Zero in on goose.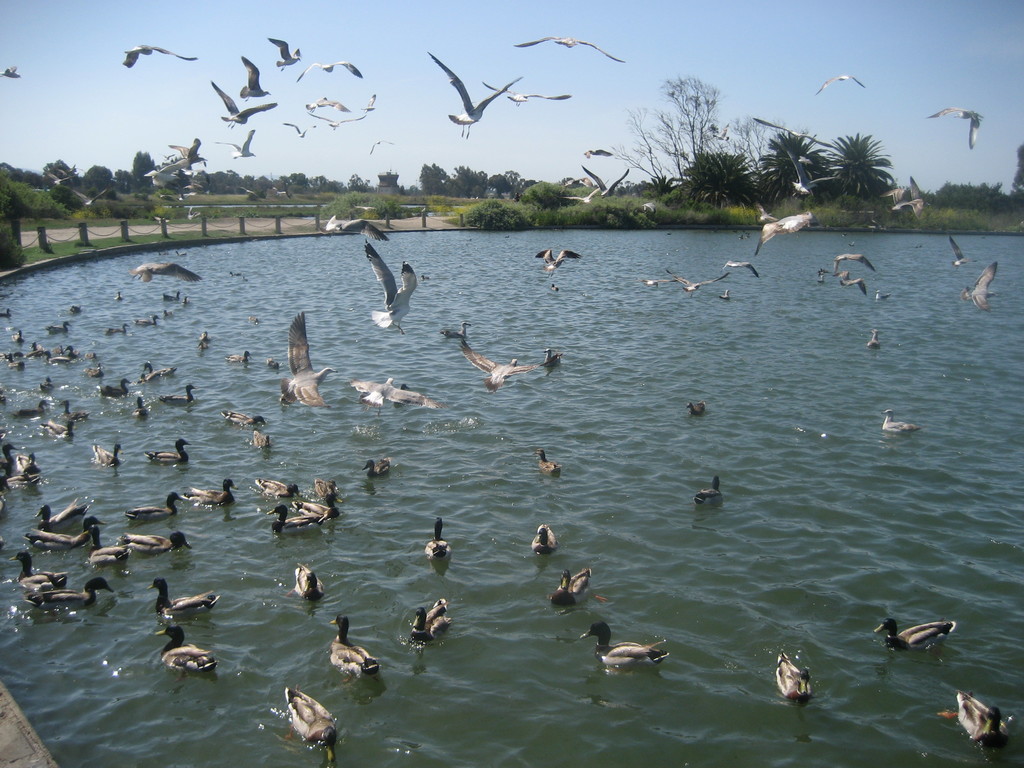
Zeroed in: x1=131, y1=260, x2=204, y2=285.
